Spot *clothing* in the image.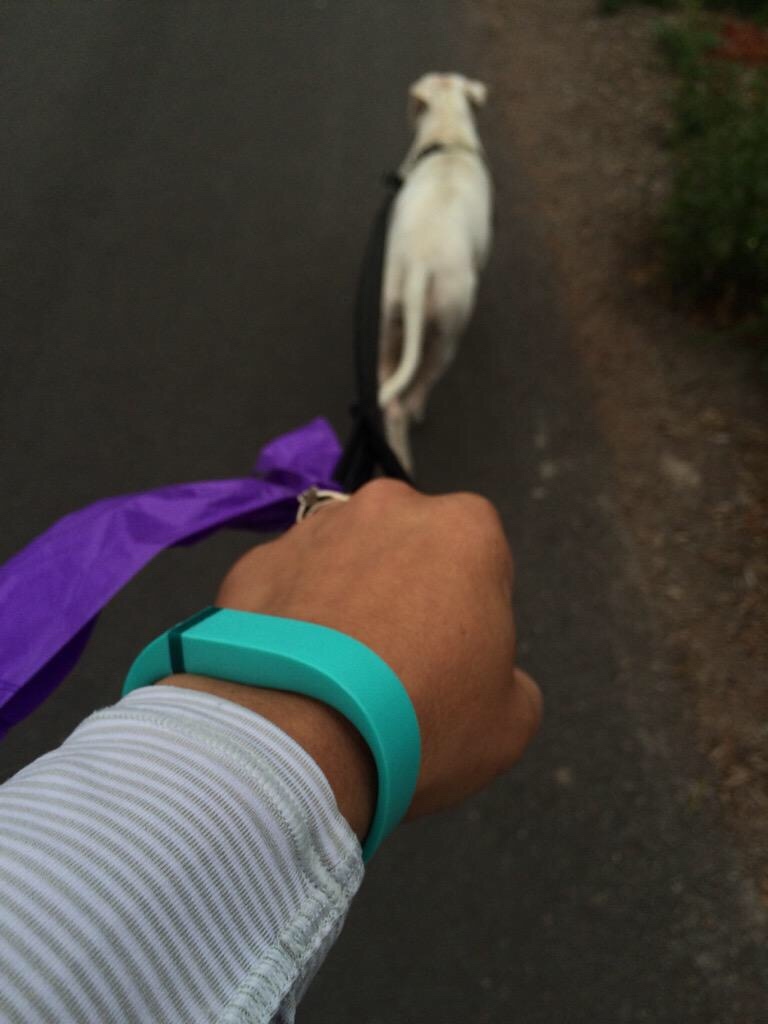
*clothing* found at [0, 681, 370, 1023].
